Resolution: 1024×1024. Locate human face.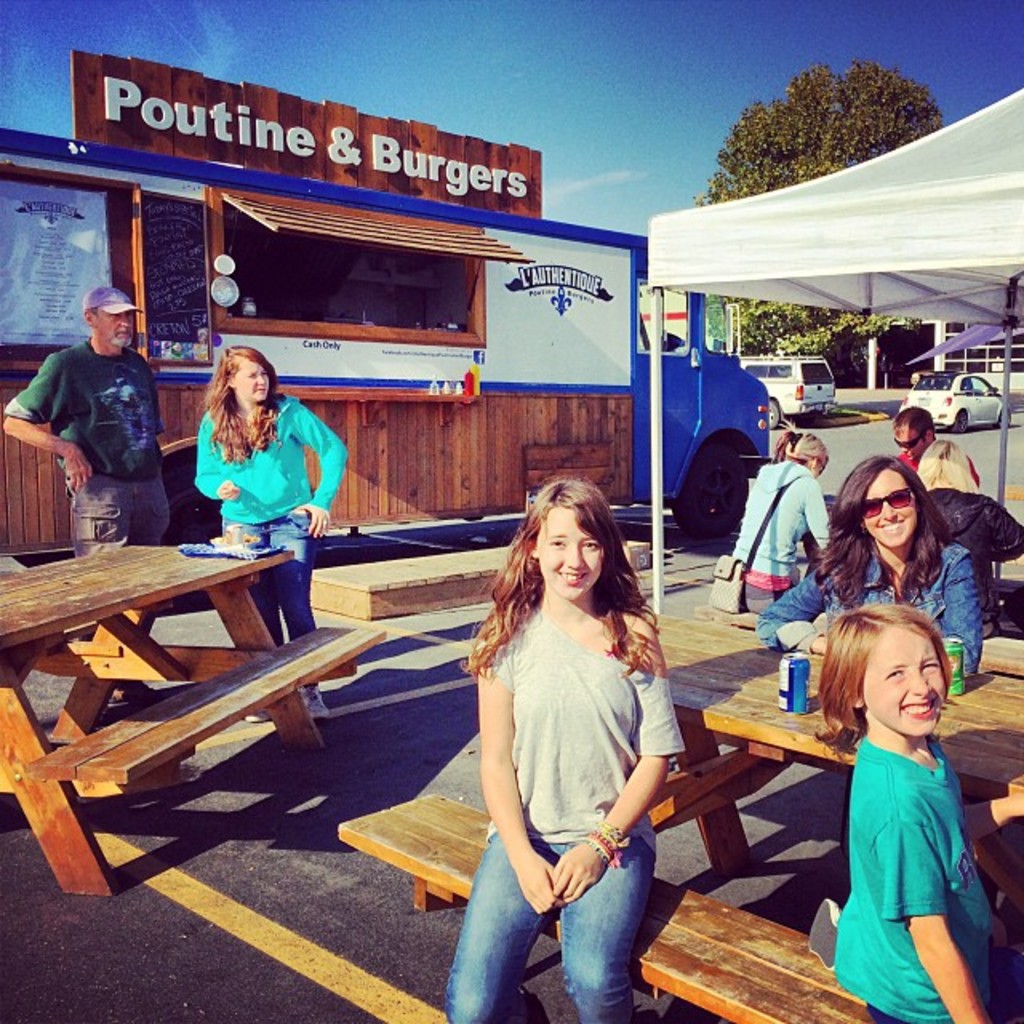
bbox(814, 459, 830, 478).
